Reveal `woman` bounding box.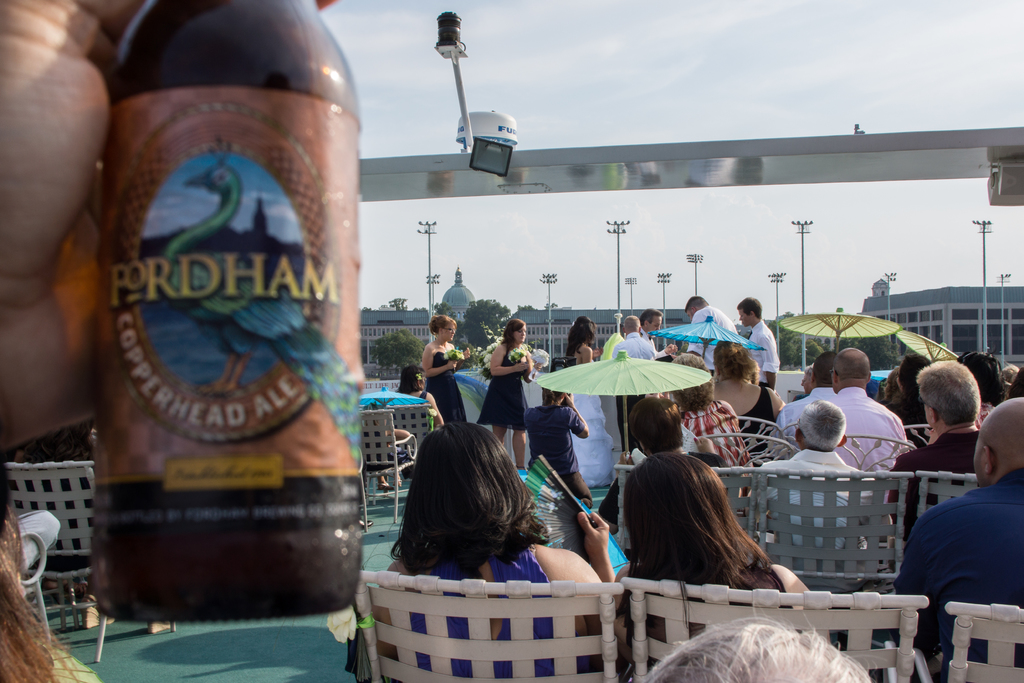
Revealed: (477, 315, 543, 469).
